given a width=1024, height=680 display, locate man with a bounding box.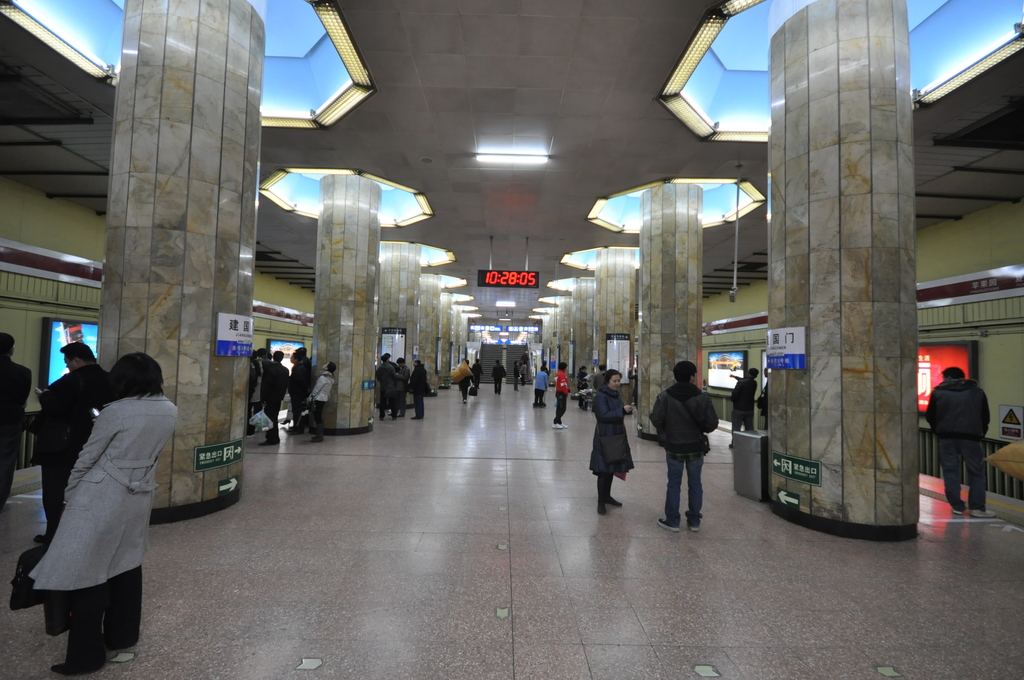
Located: <box>259,350,286,446</box>.
